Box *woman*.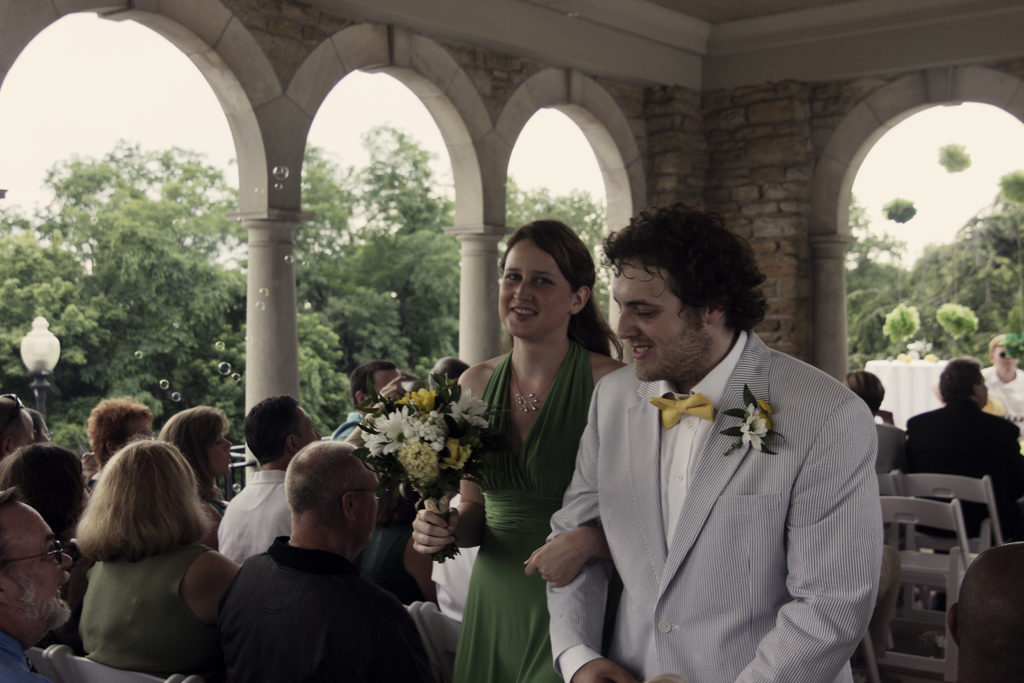
x1=0 y1=441 x2=97 y2=654.
